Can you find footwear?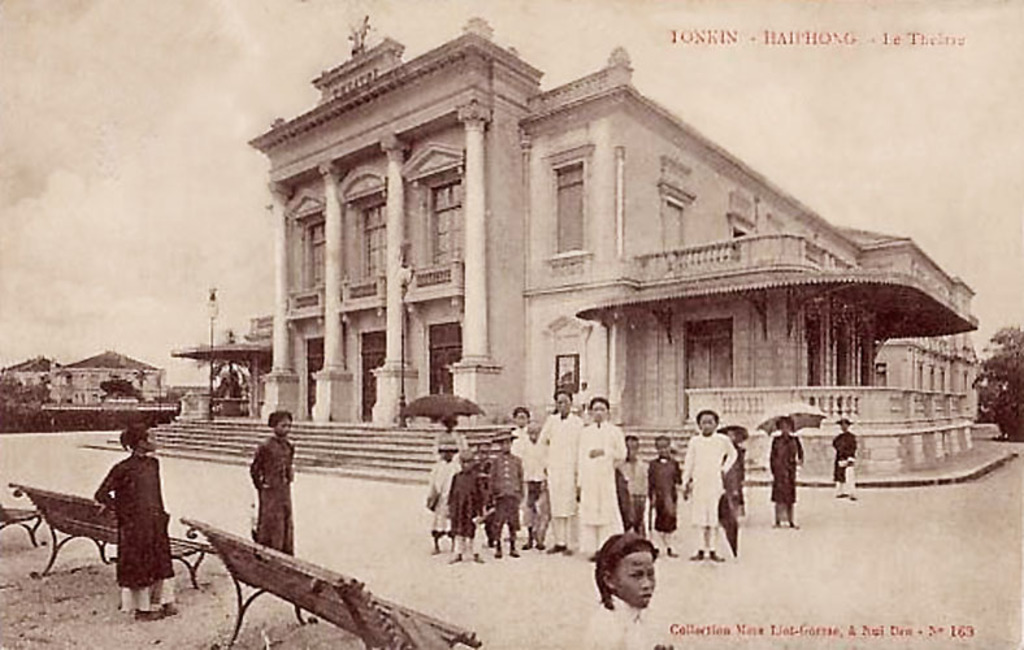
Yes, bounding box: box=[504, 541, 520, 560].
